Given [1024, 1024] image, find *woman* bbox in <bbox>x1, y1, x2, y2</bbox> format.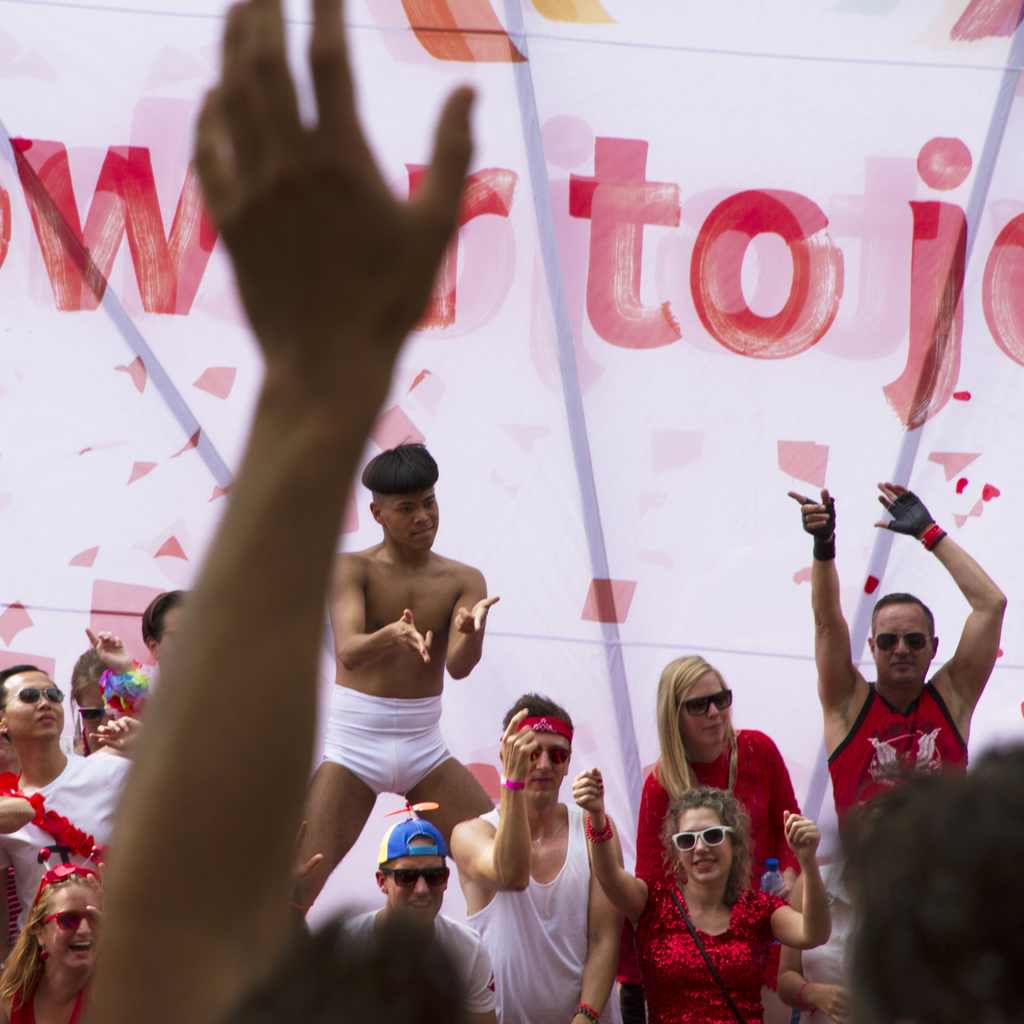
<bbox>0, 870, 109, 1023</bbox>.
